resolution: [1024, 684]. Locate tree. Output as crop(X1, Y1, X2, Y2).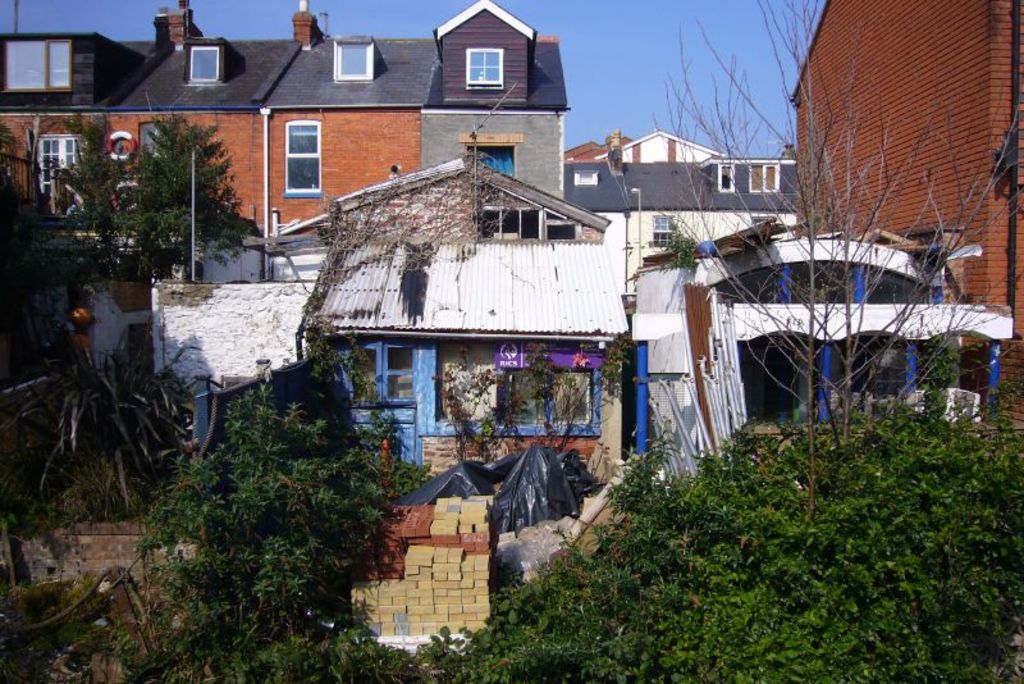
crop(628, 0, 1023, 611).
